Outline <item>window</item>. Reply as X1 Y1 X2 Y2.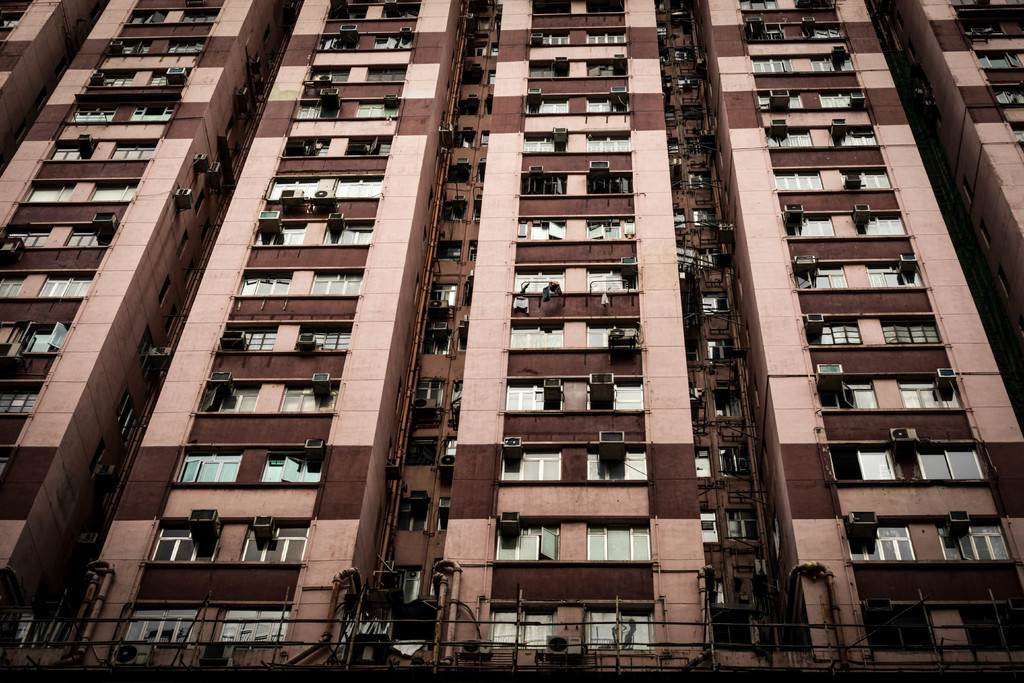
1013 133 1023 152.
